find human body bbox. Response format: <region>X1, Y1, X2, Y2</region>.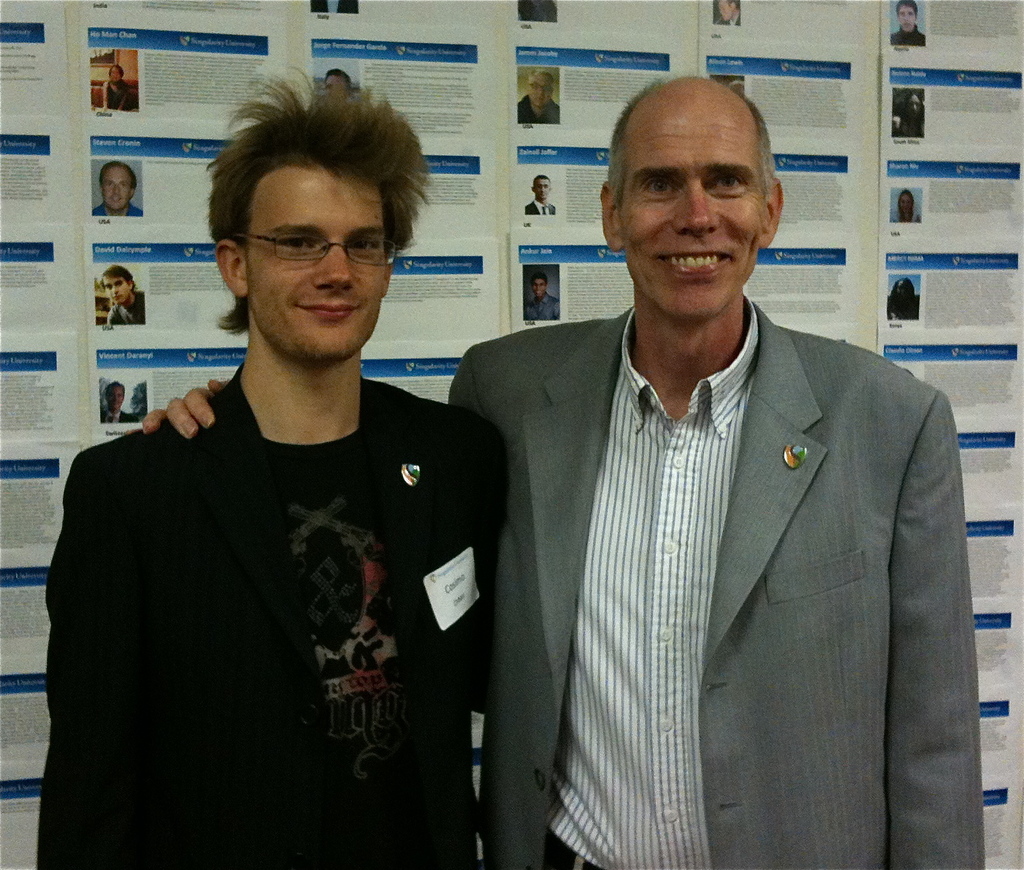
<region>524, 198, 557, 216</region>.
